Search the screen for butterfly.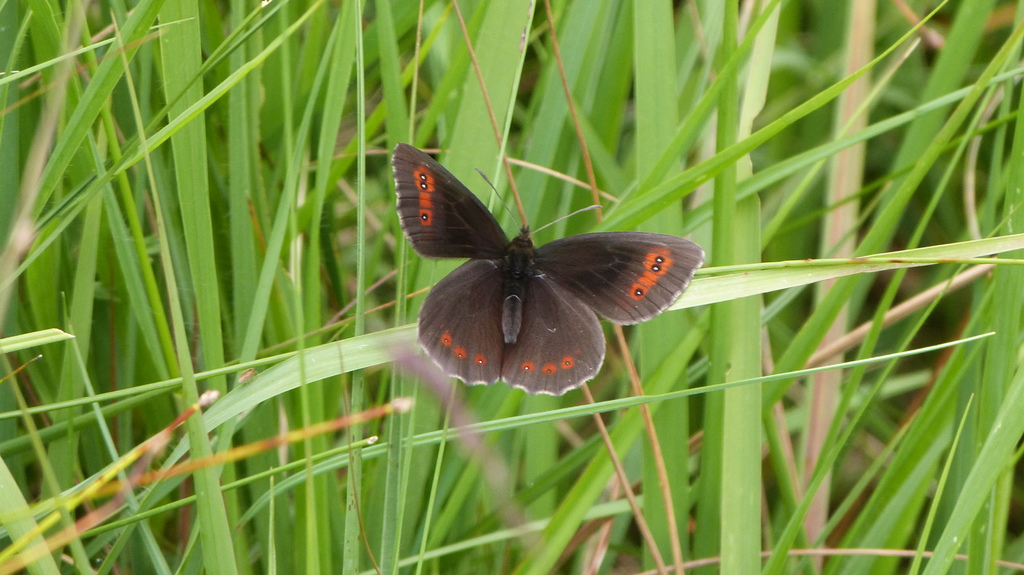
Found at select_region(383, 136, 711, 392).
